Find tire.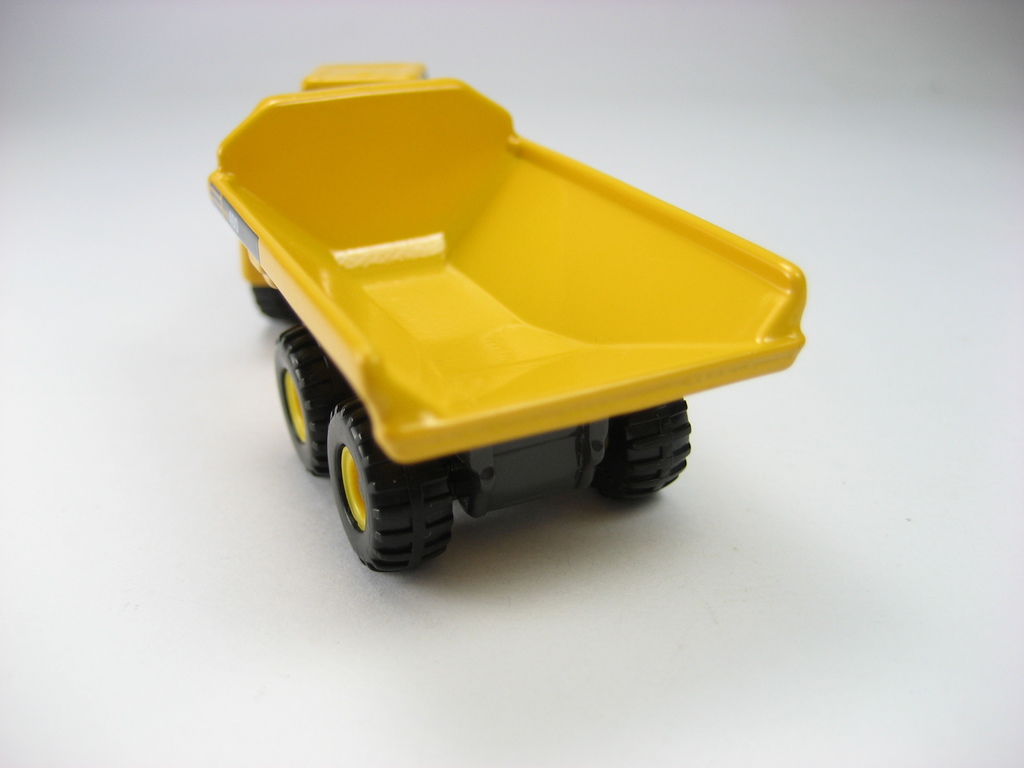
{"left": 591, "top": 395, "right": 691, "bottom": 500}.
